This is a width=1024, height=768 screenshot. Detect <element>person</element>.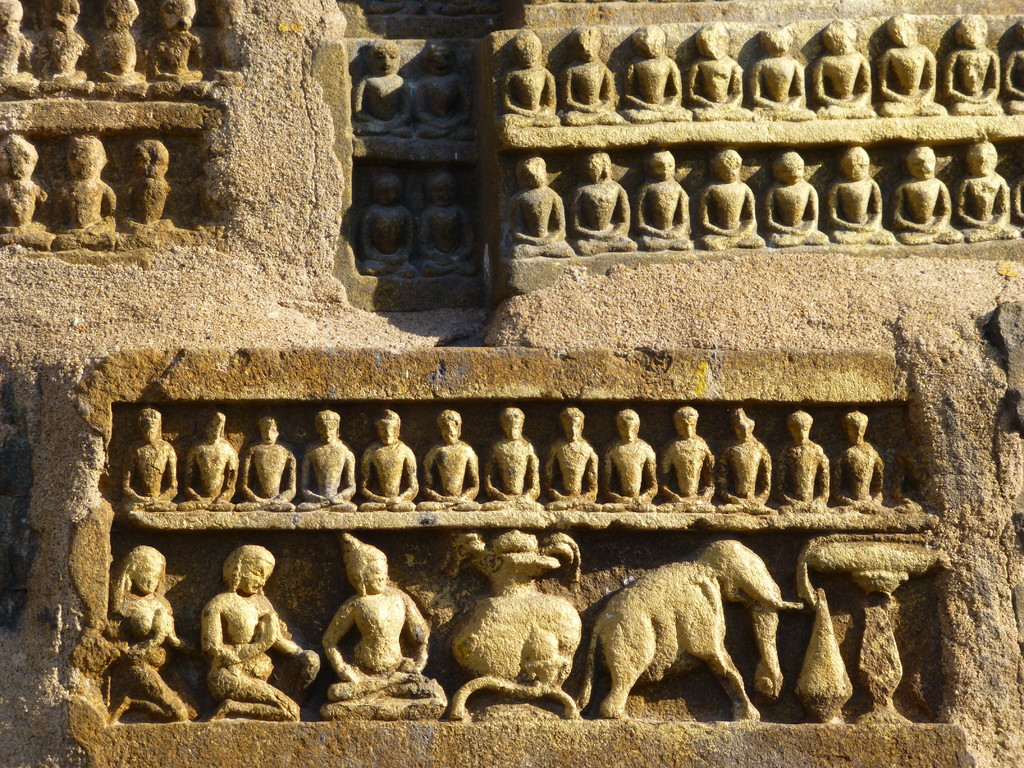
<bbox>184, 408, 237, 509</bbox>.
